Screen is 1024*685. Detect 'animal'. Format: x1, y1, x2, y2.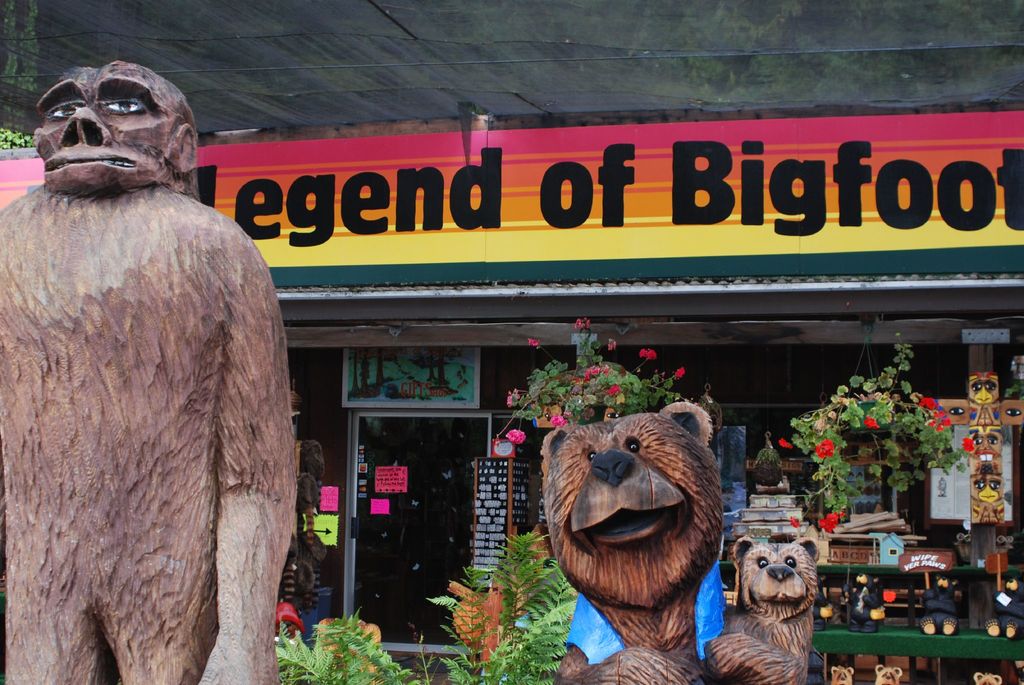
706, 536, 819, 684.
